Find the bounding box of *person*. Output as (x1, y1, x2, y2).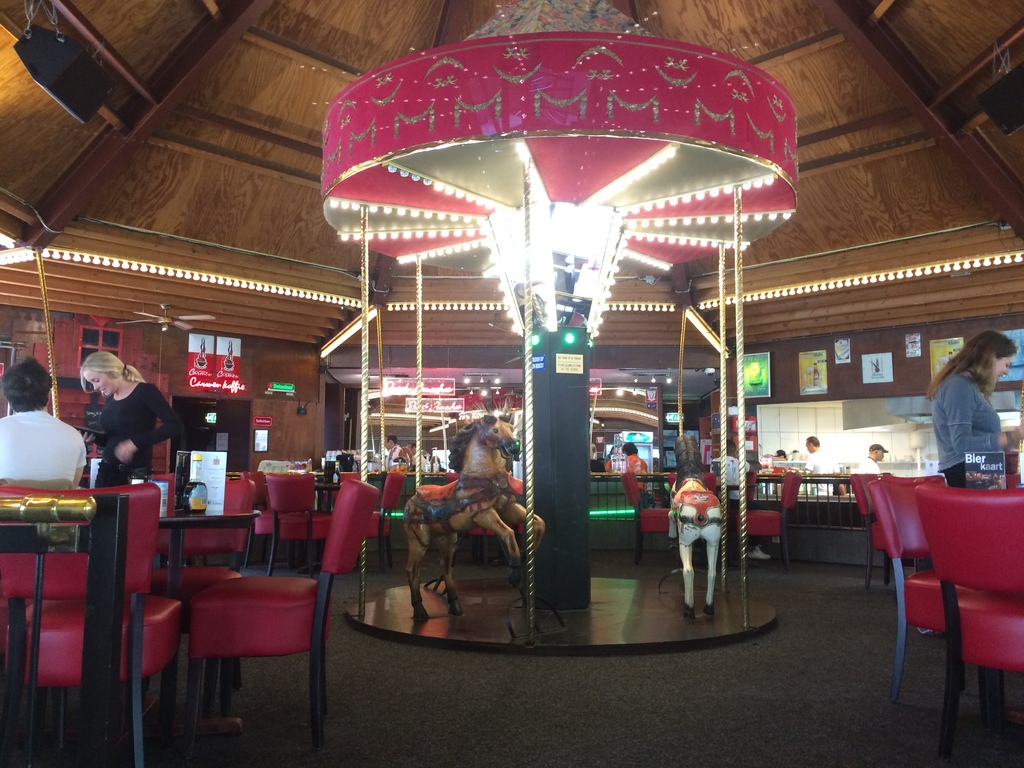
(621, 442, 652, 476).
